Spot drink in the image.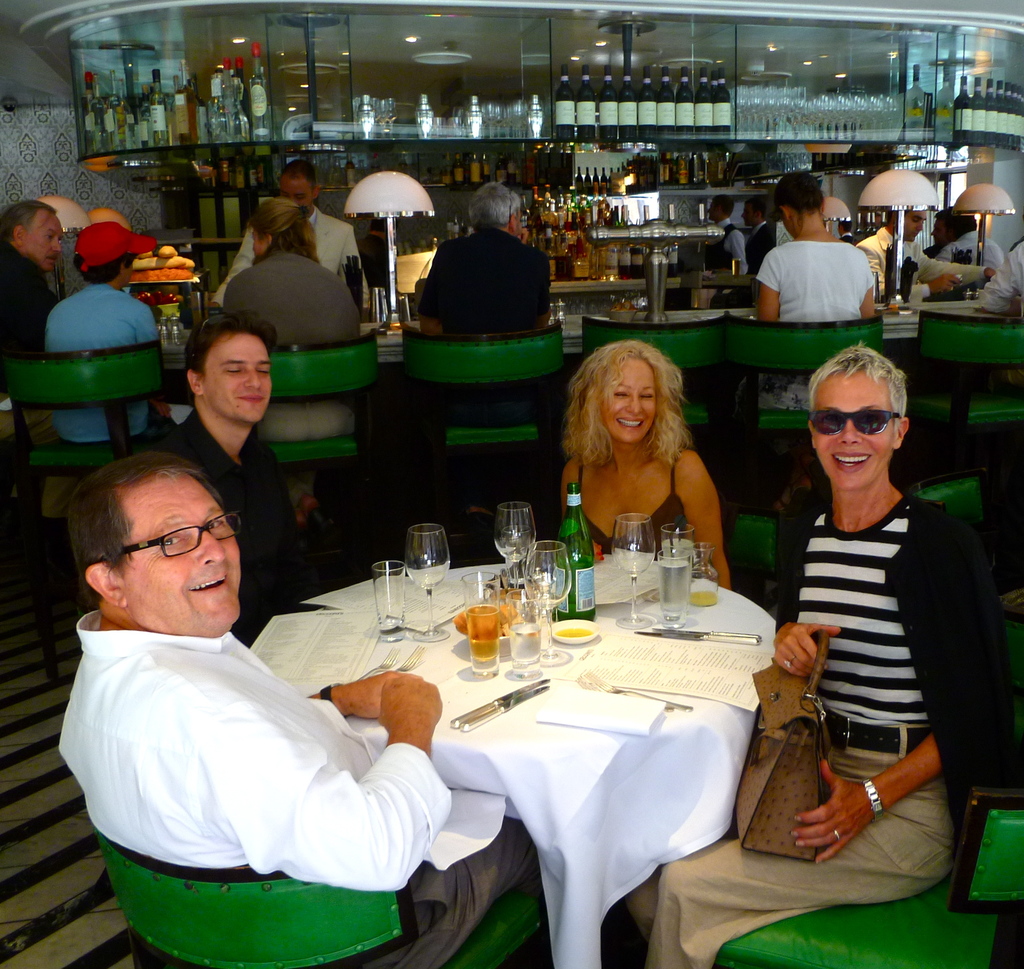
drink found at x1=656 y1=559 x2=687 y2=622.
